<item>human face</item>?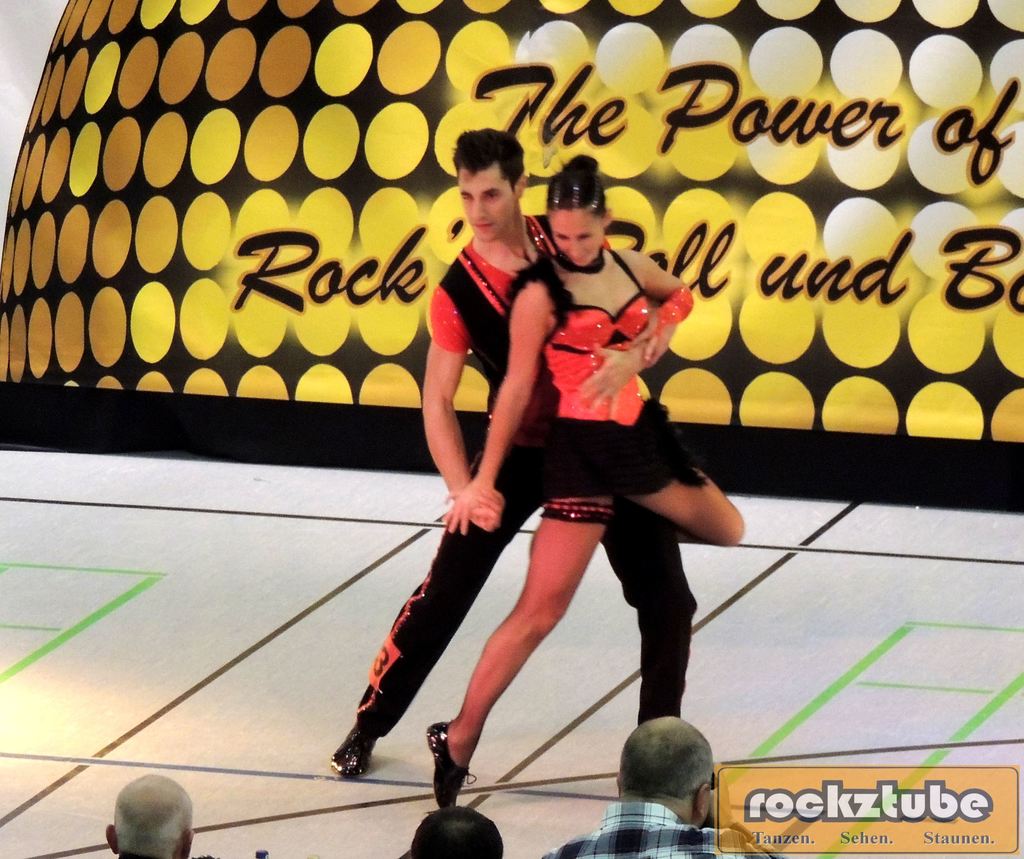
452 163 524 245
